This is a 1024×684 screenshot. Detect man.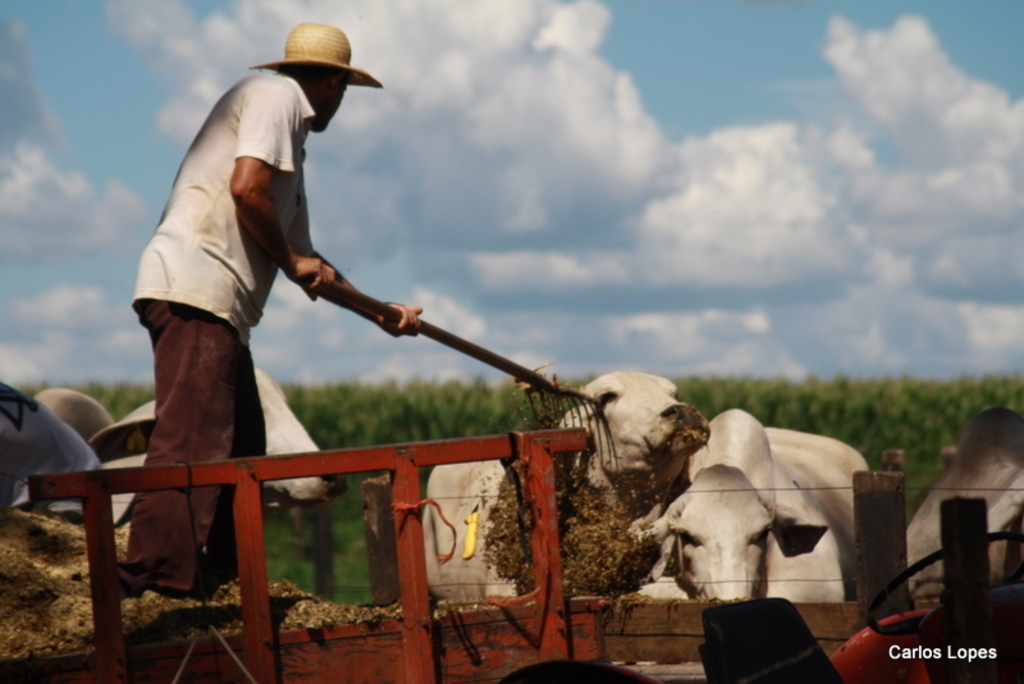
[x1=109, y1=19, x2=428, y2=619].
